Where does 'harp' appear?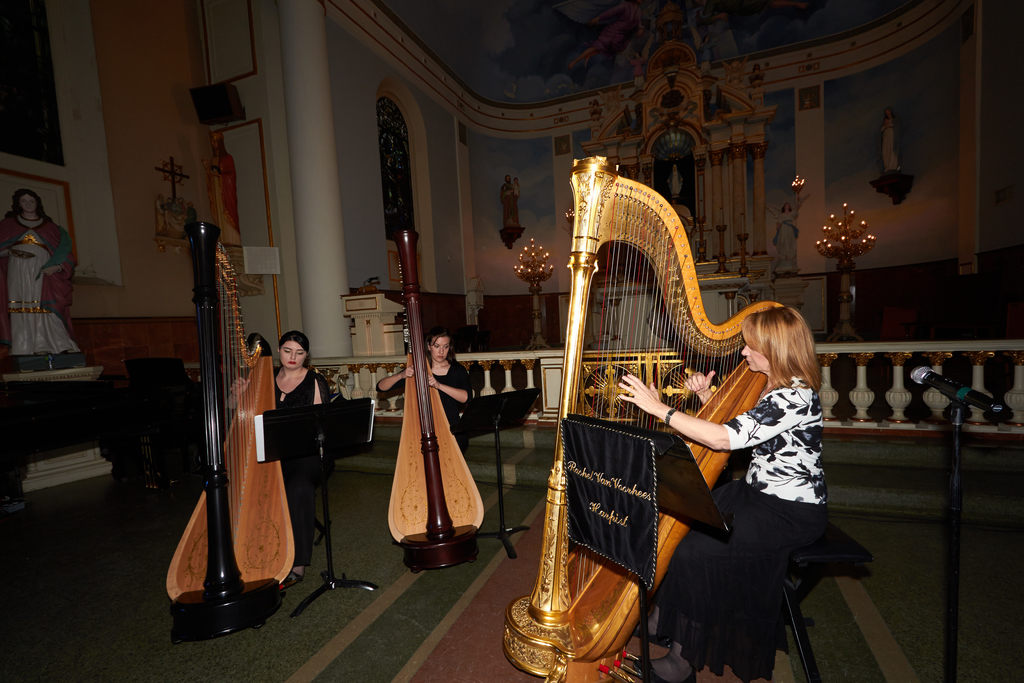
Appears at rect(385, 227, 485, 572).
